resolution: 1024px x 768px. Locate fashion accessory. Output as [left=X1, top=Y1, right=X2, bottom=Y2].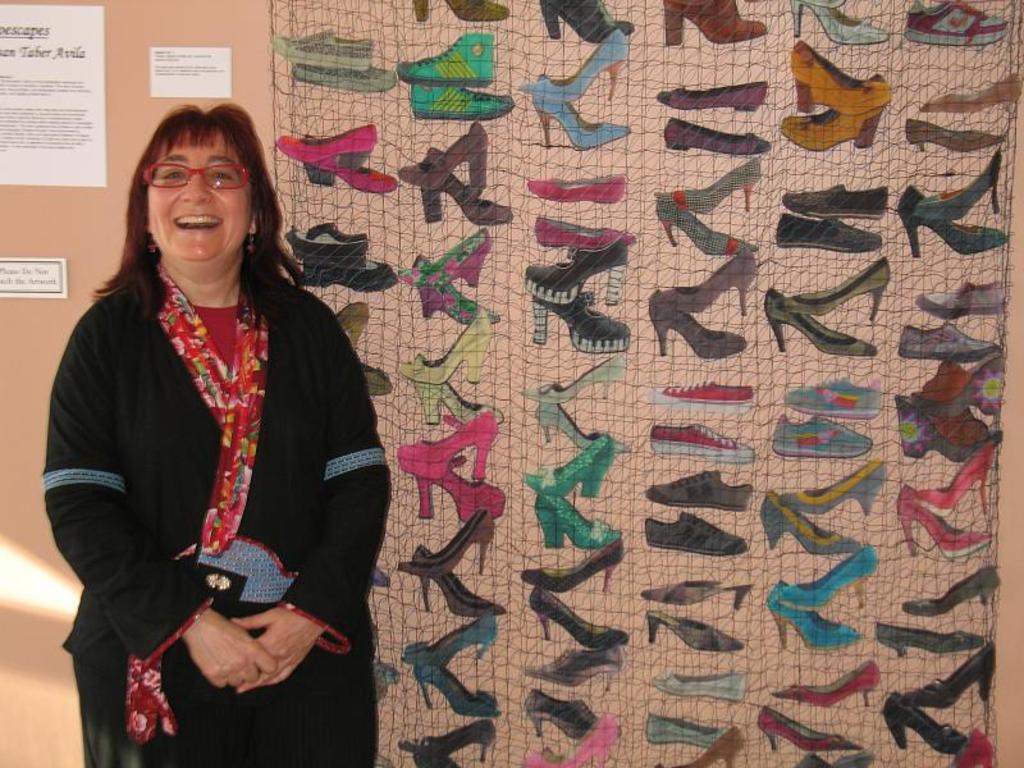
[left=922, top=70, right=1018, bottom=115].
